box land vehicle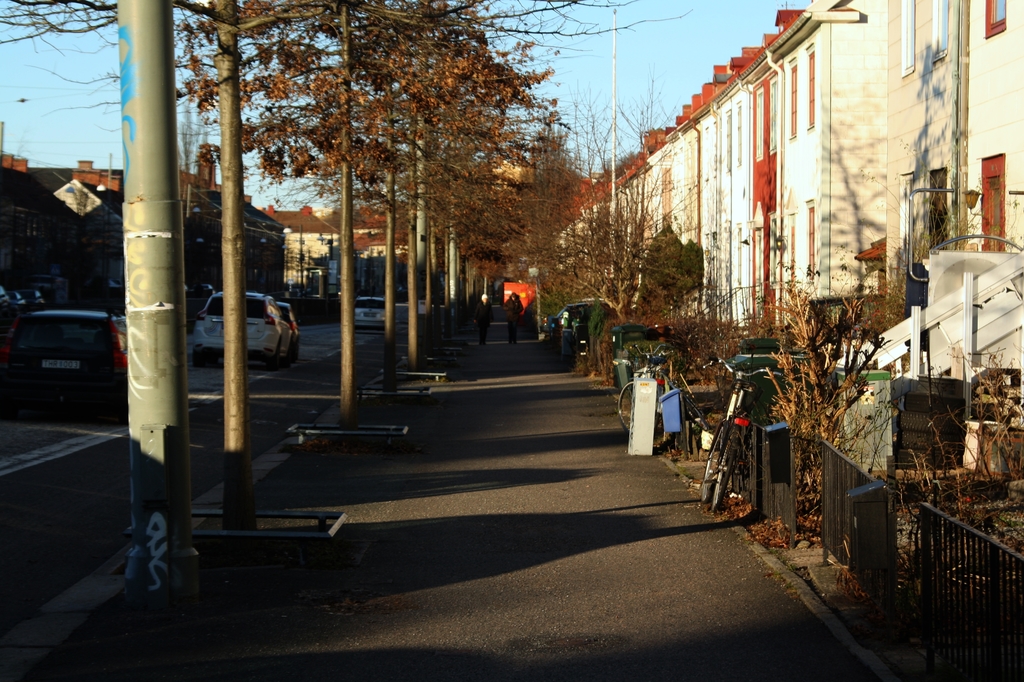
bbox(6, 288, 28, 307)
